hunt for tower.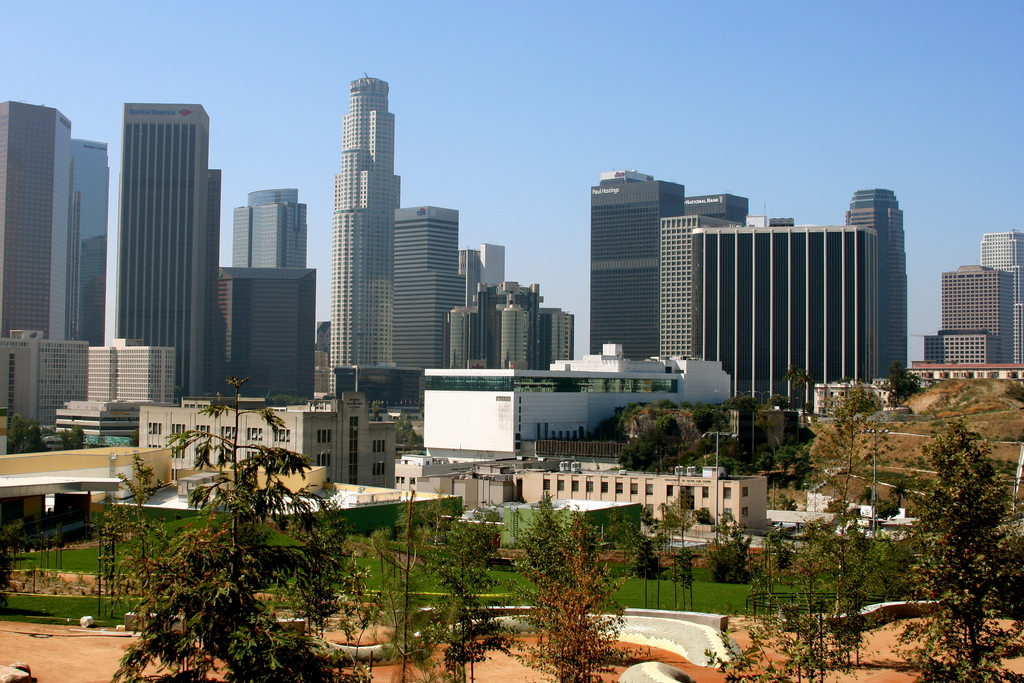
Hunted down at crop(61, 140, 103, 354).
